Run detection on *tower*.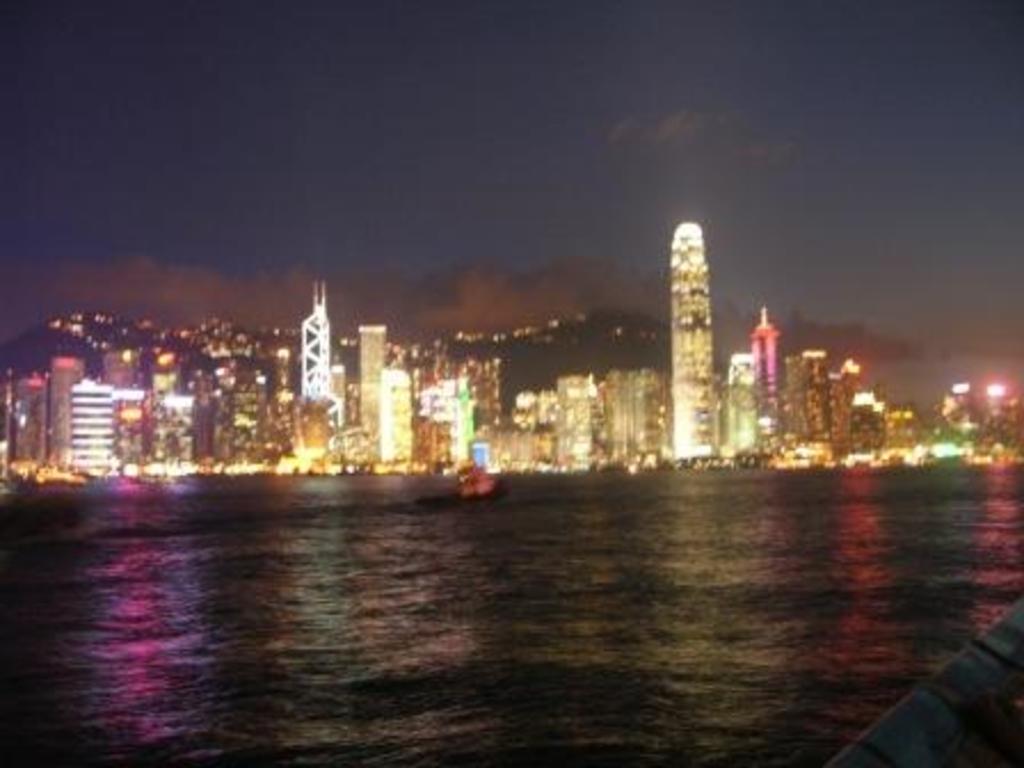
Result: (left=672, top=222, right=718, bottom=459).
